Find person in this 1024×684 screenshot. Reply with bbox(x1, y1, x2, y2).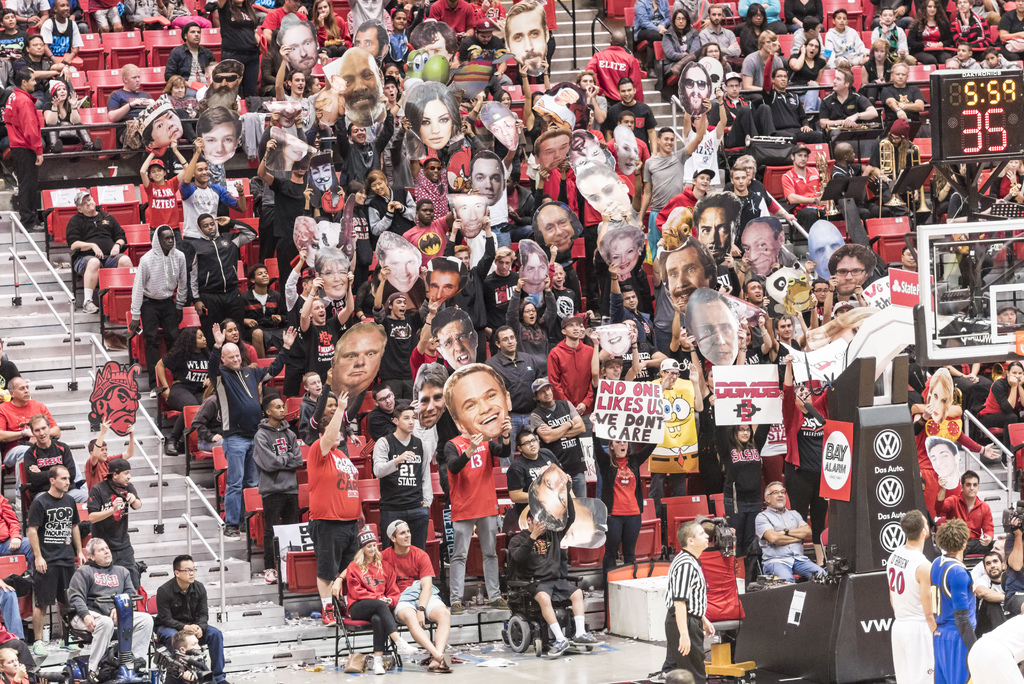
bbox(153, 555, 216, 673).
